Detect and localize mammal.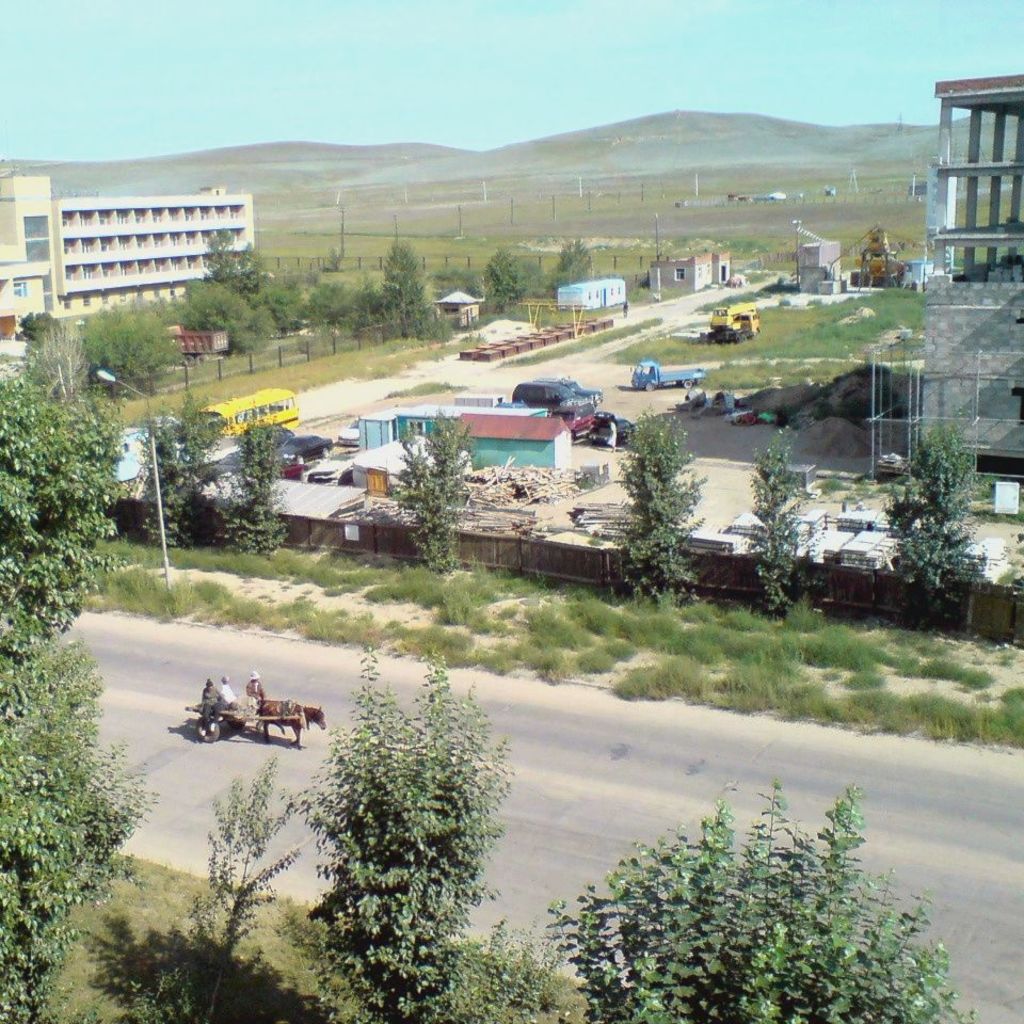
Localized at x1=249, y1=660, x2=263, y2=704.
